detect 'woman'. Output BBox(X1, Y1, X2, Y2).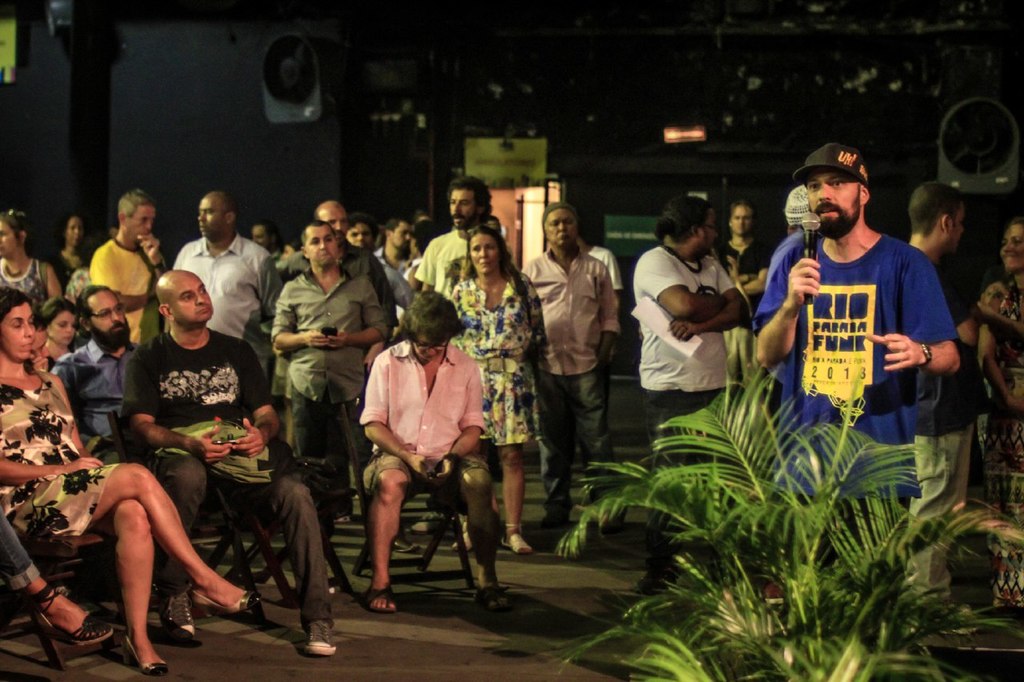
BBox(968, 219, 1023, 613).
